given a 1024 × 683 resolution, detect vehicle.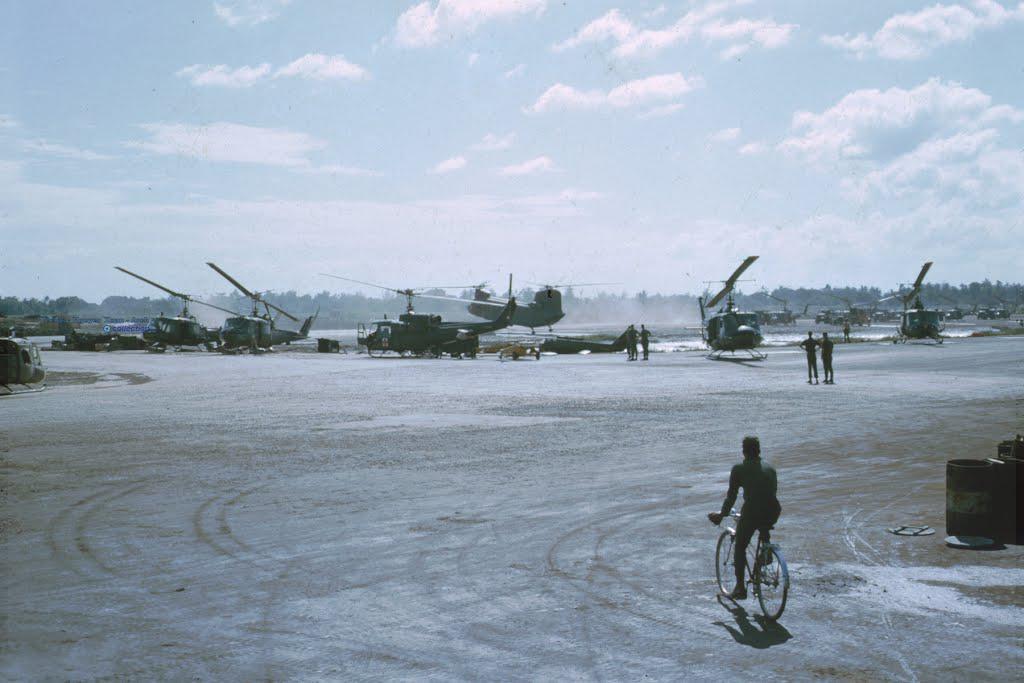
<bbox>707, 504, 792, 620</bbox>.
